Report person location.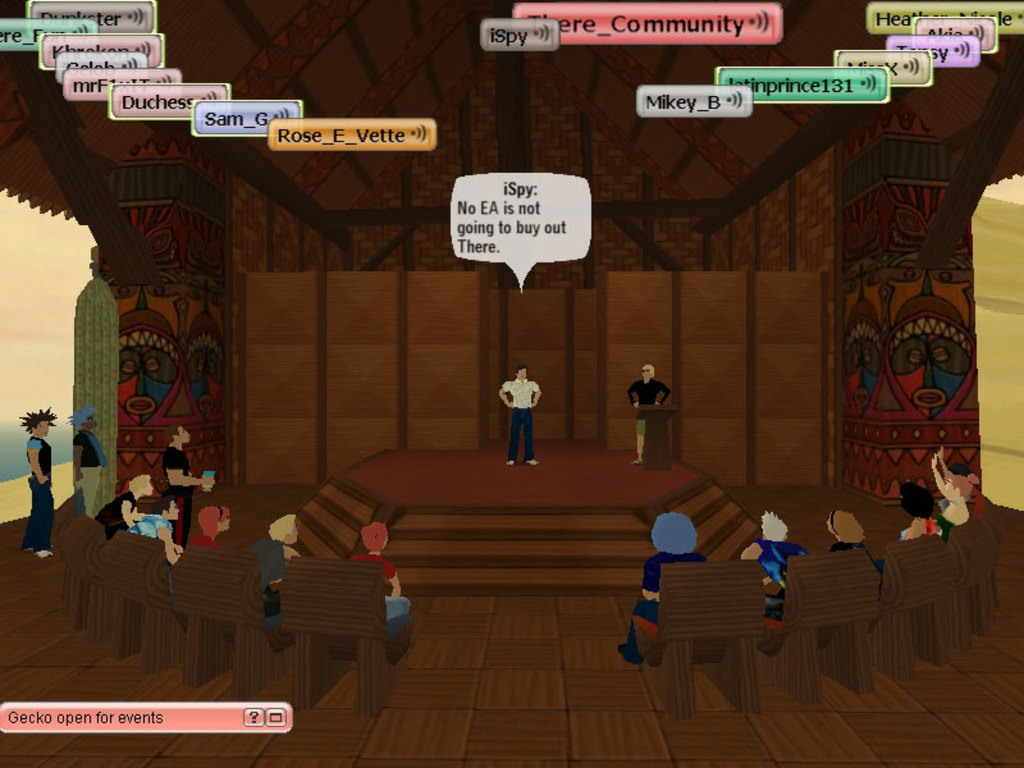
Report: <box>955,462,978,509</box>.
